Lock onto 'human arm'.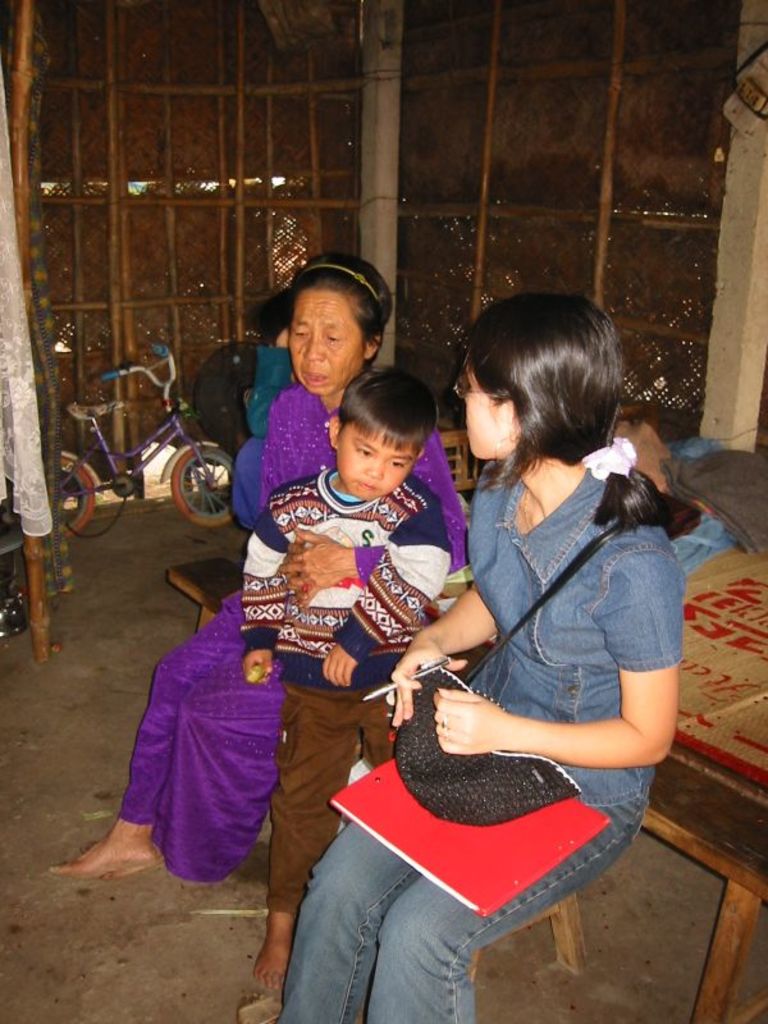
Locked: BBox(453, 586, 673, 791).
